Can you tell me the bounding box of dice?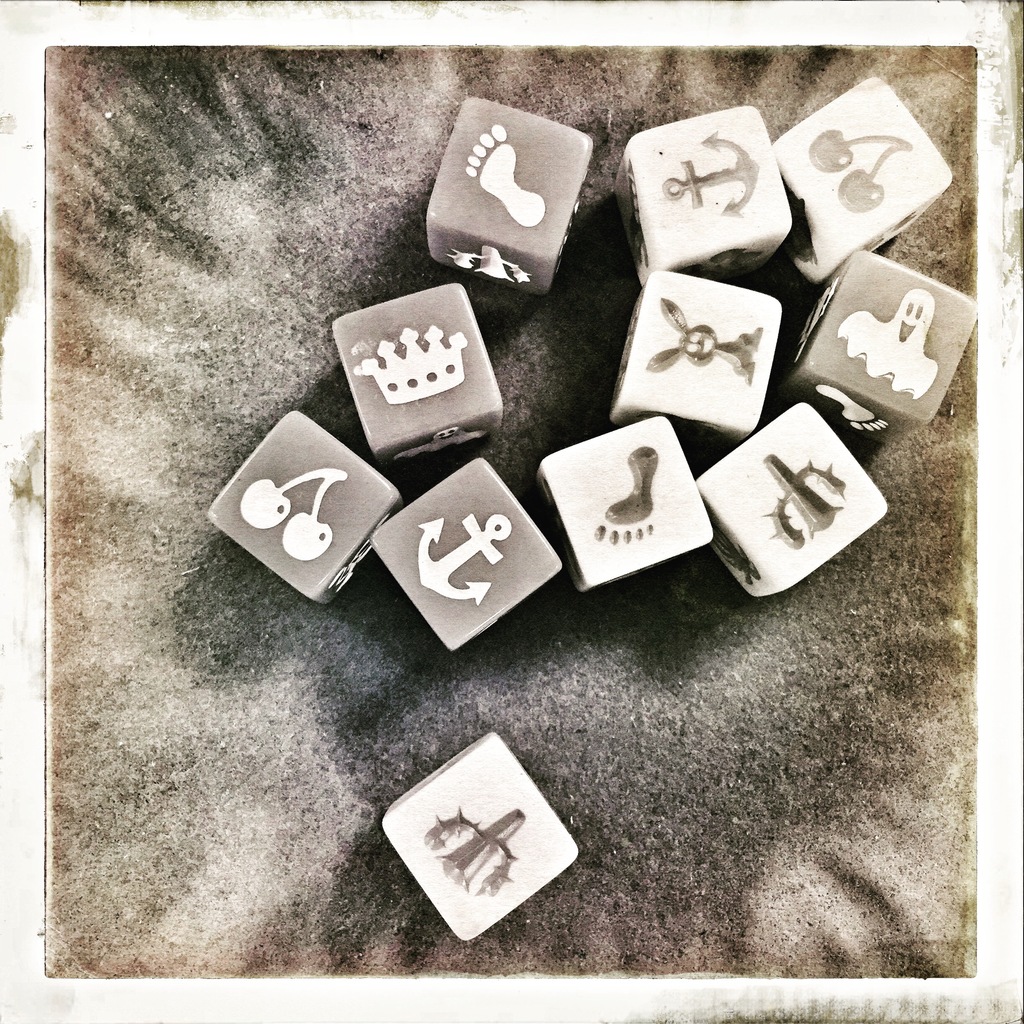
<bbox>368, 454, 573, 650</bbox>.
